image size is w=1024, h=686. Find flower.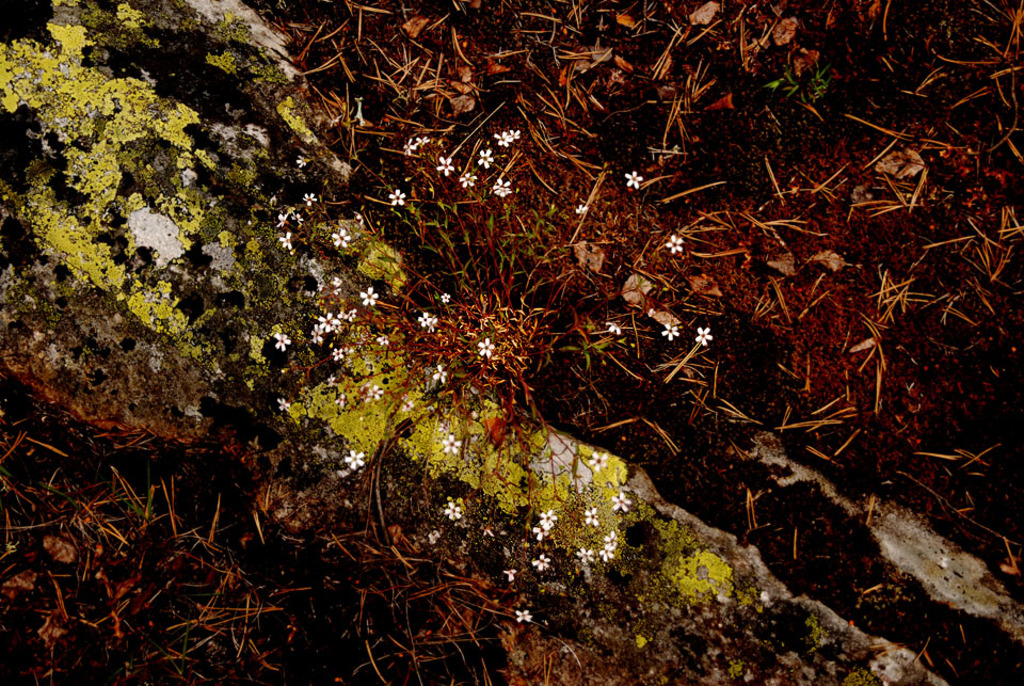
BBox(455, 172, 478, 190).
